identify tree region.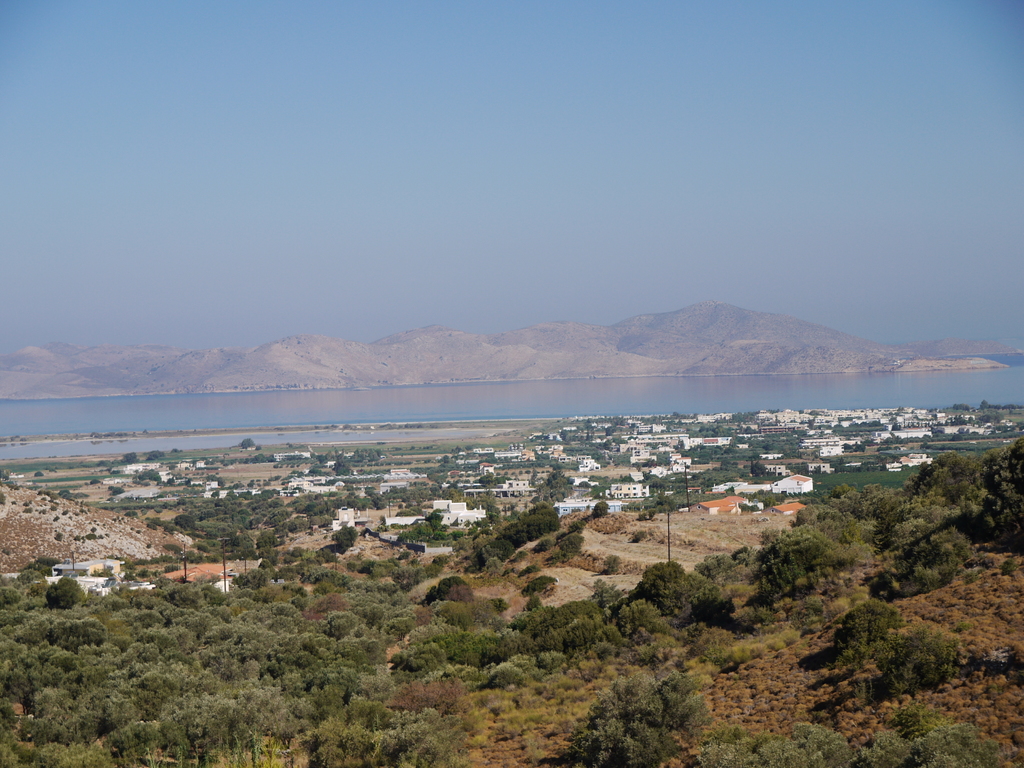
Region: l=858, t=700, r=997, b=767.
